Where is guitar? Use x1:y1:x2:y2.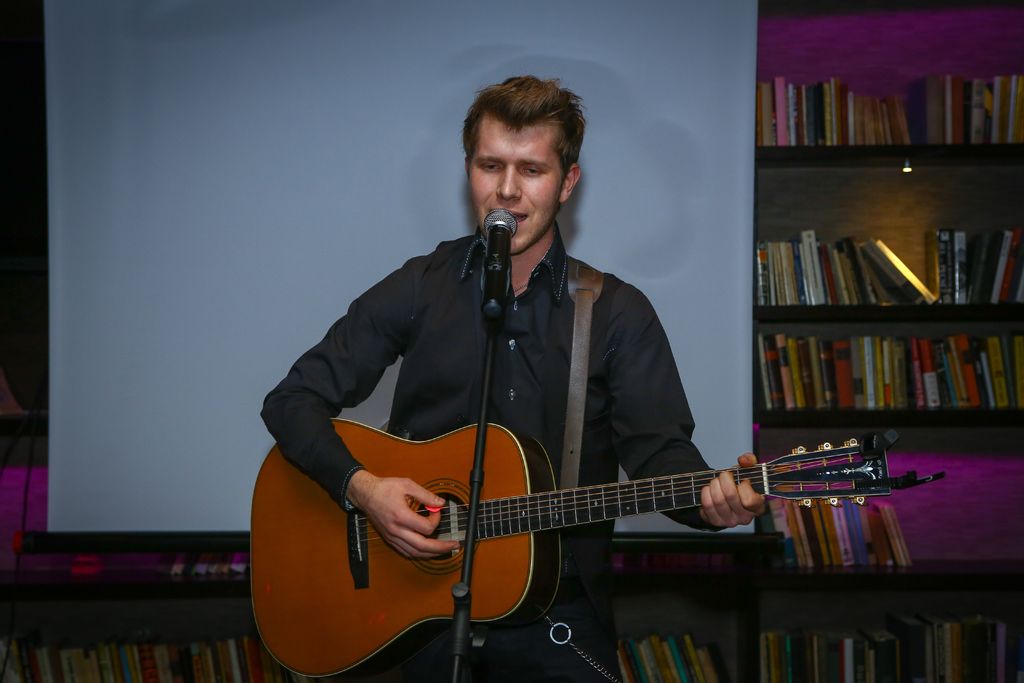
246:411:943:670.
